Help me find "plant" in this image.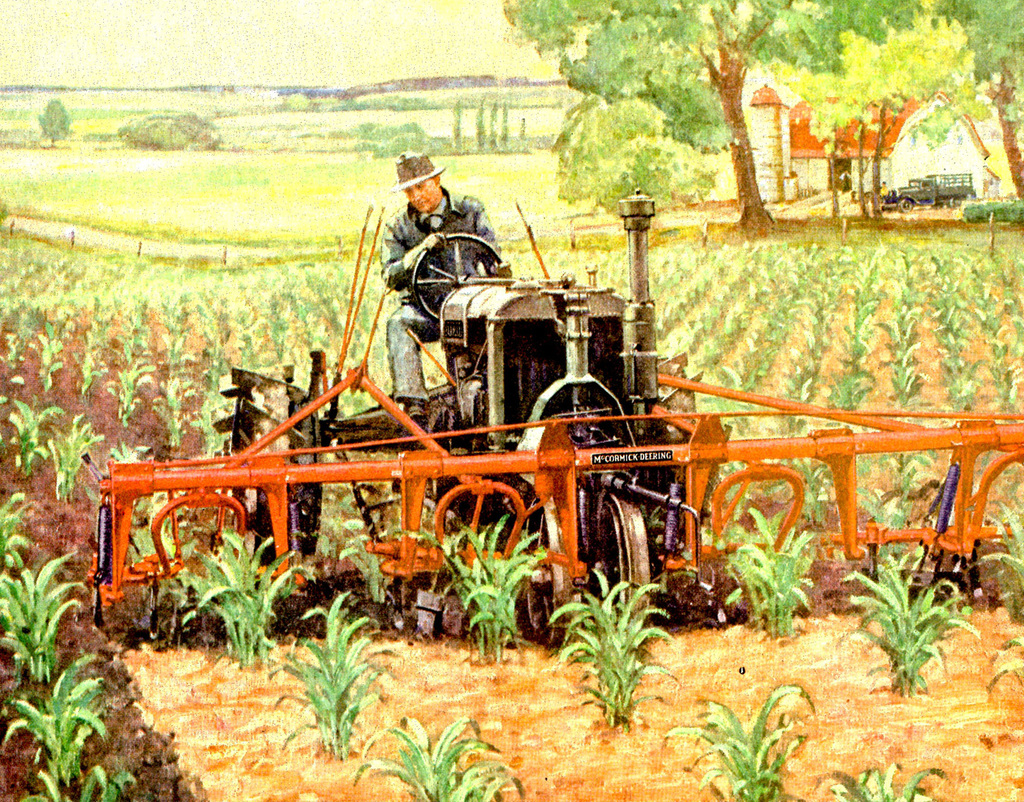
Found it: x1=811, y1=760, x2=943, y2=801.
